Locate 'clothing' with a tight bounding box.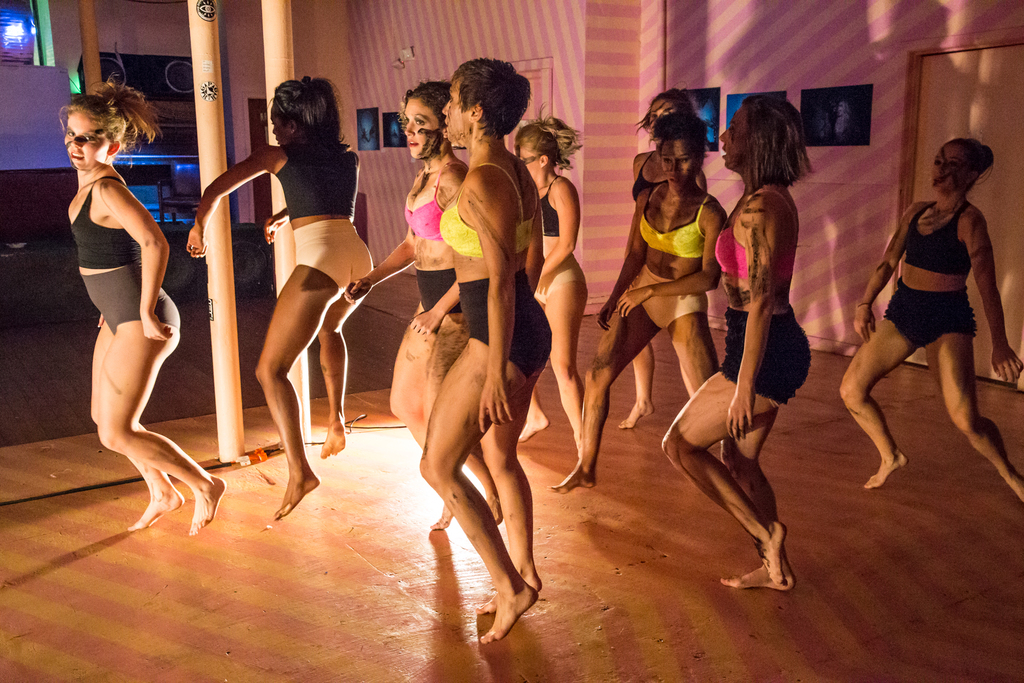
pyautogui.locateOnScreen(61, 177, 180, 340).
